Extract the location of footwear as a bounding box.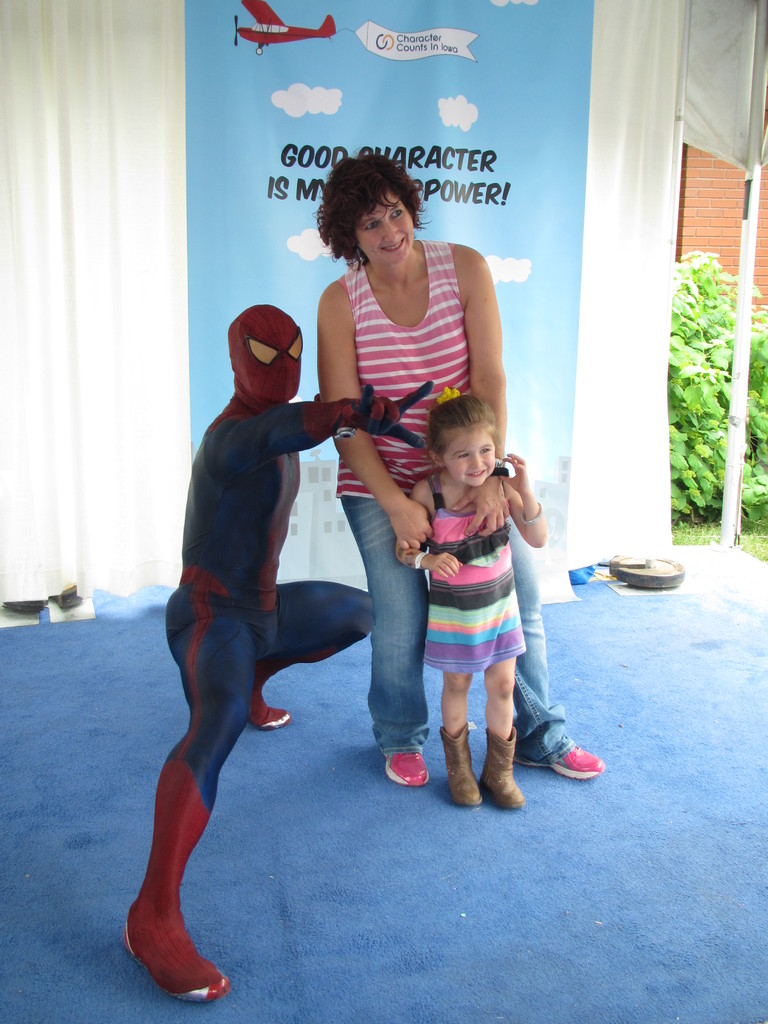
(x1=481, y1=726, x2=528, y2=816).
